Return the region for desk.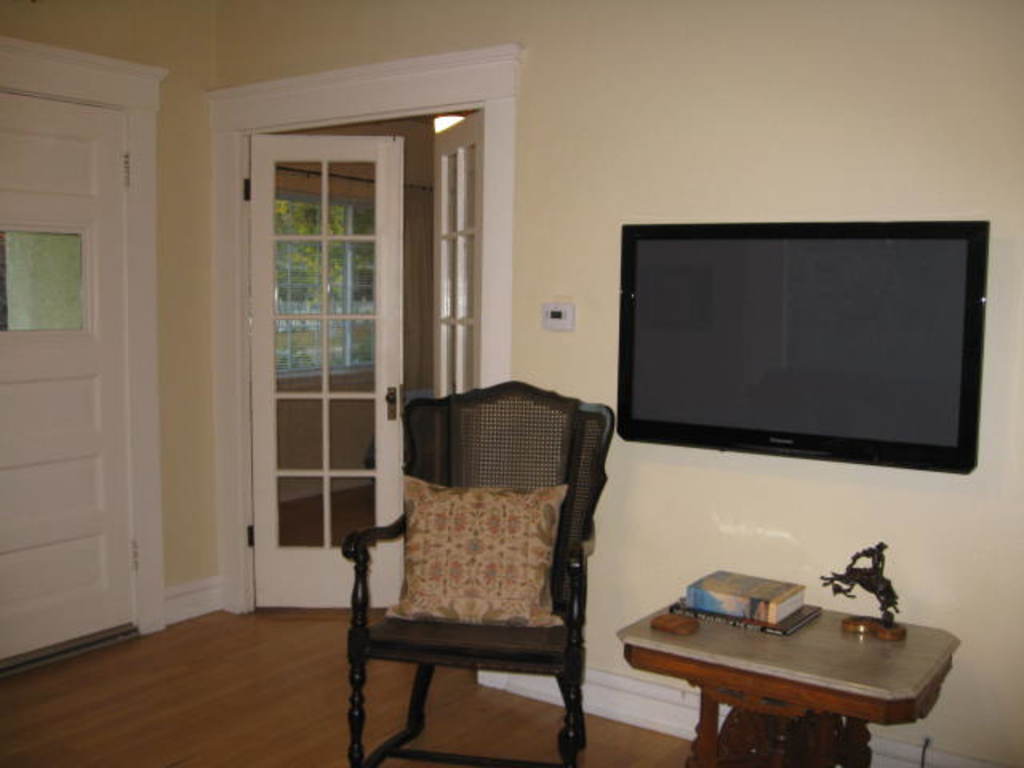
x1=629 y1=576 x2=960 y2=757.
